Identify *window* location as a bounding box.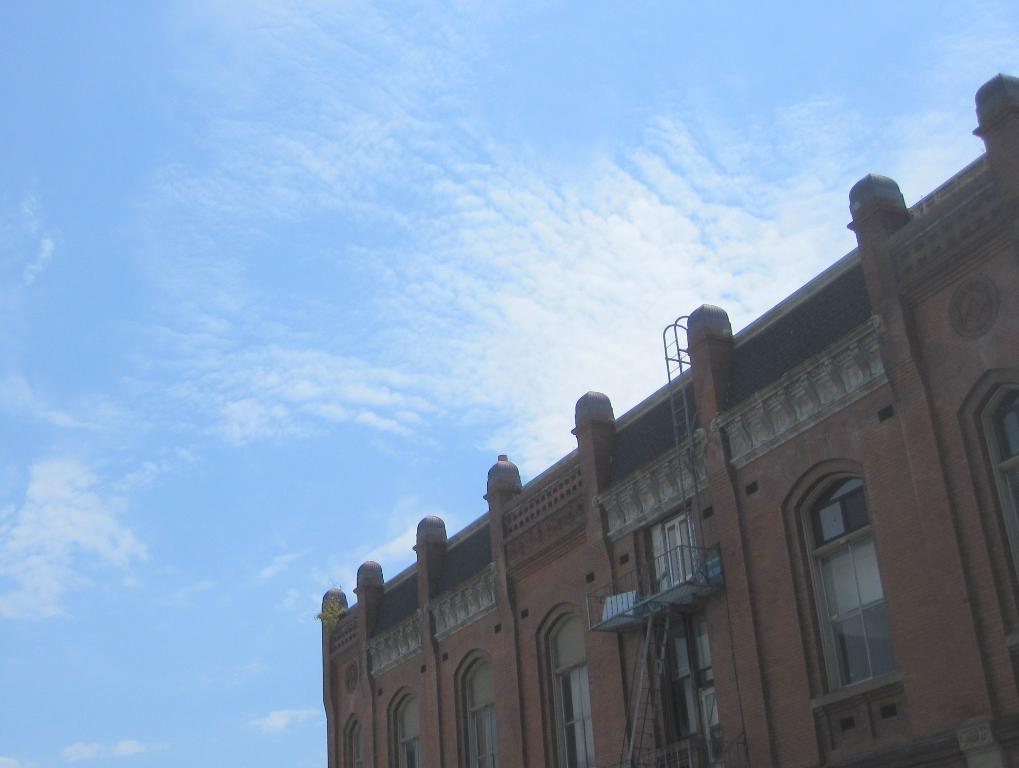
(x1=458, y1=662, x2=500, y2=767).
